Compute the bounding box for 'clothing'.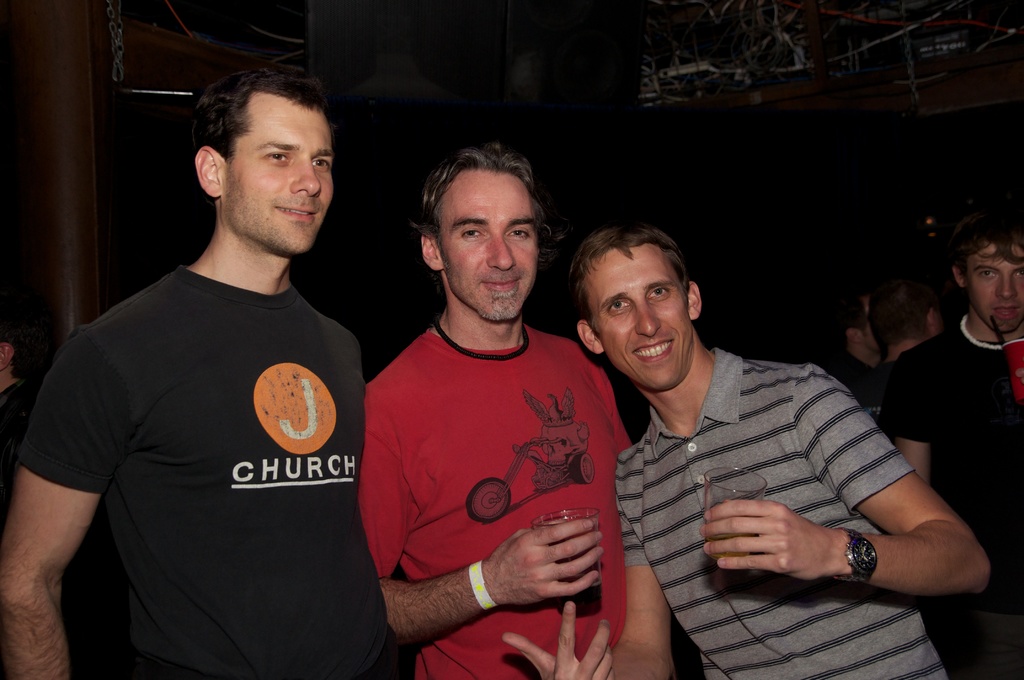
box(625, 335, 954, 679).
